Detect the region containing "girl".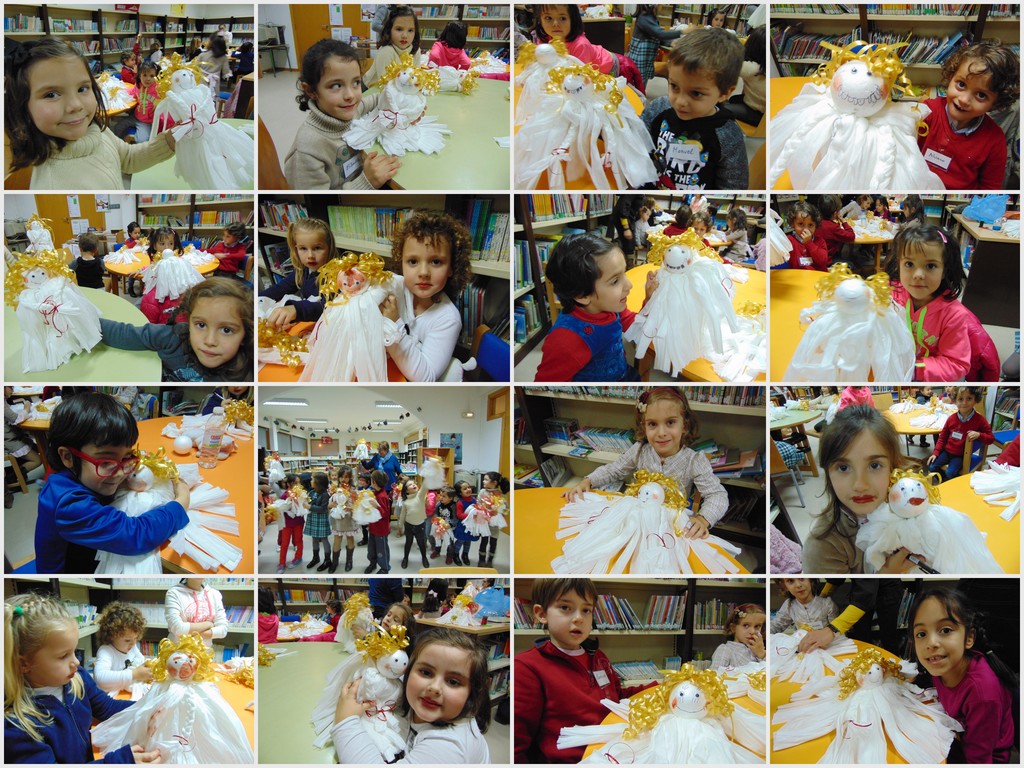
BBox(275, 471, 298, 556).
